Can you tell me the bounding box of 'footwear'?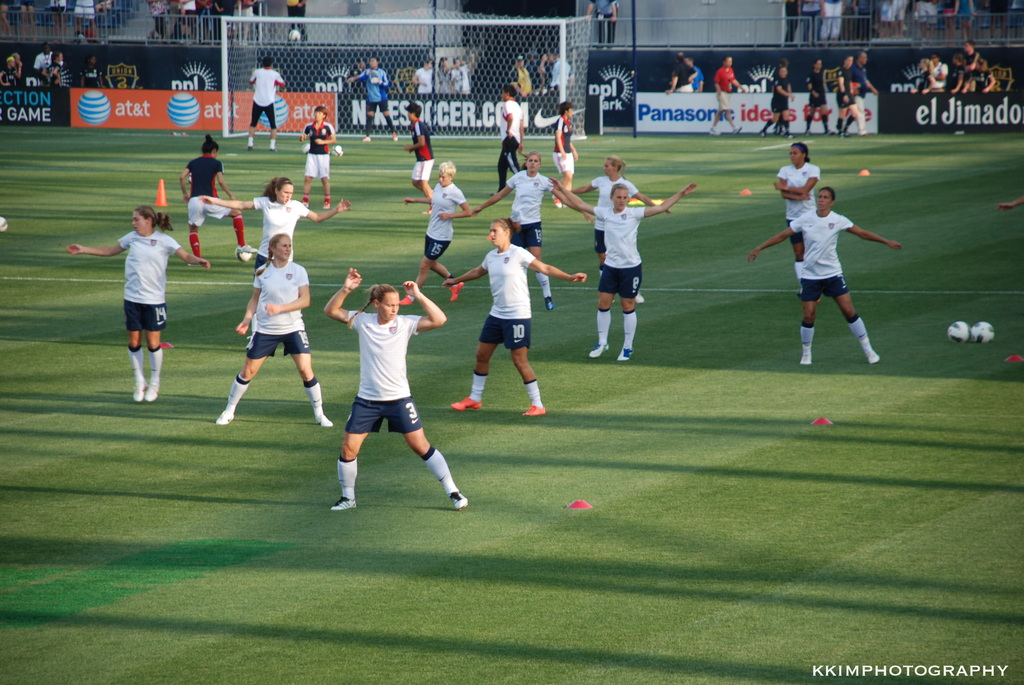
locate(316, 415, 335, 431).
